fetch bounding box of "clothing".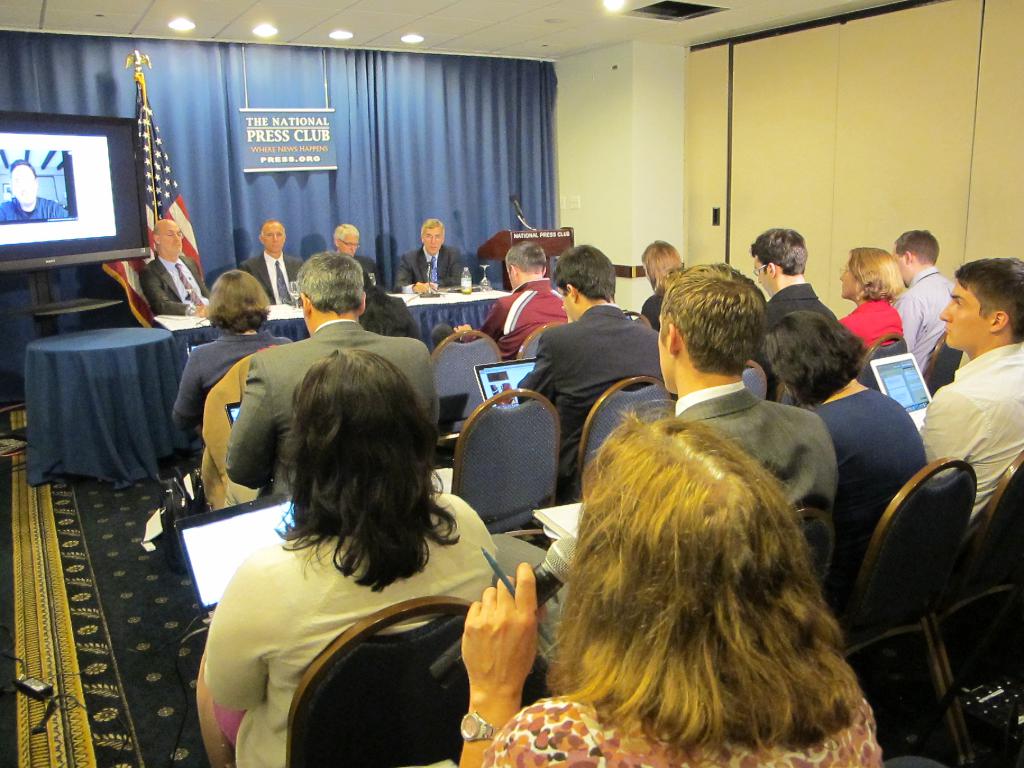
Bbox: x1=222, y1=315, x2=444, y2=508.
